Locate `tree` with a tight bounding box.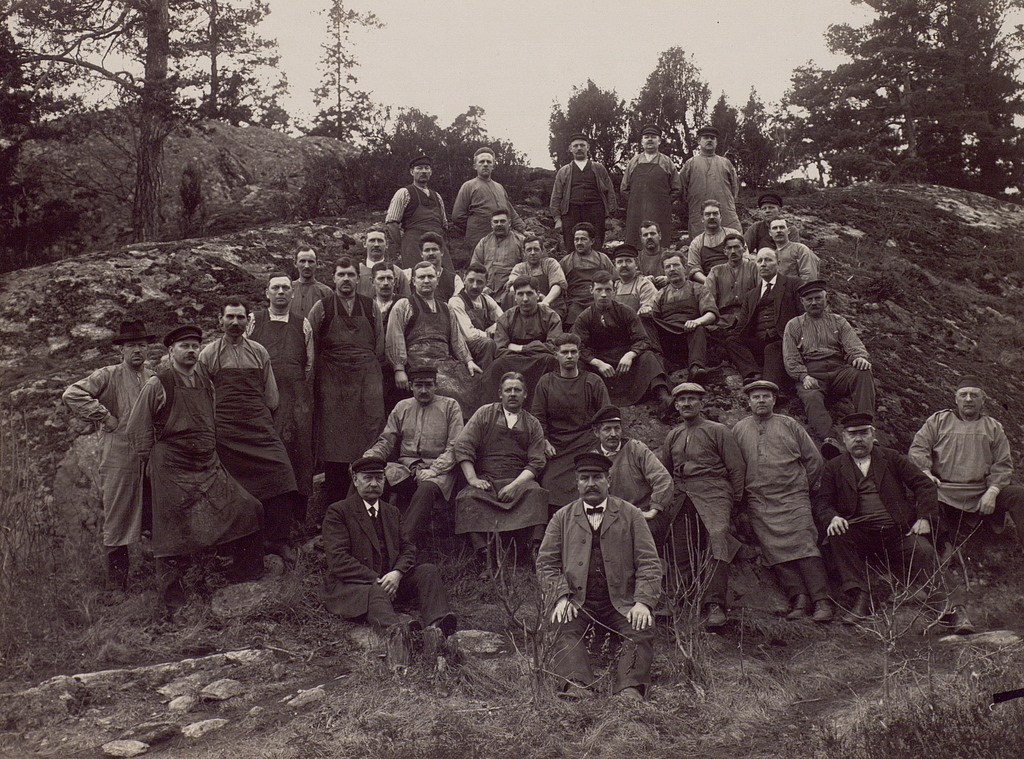
pyautogui.locateOnScreen(547, 76, 627, 174).
